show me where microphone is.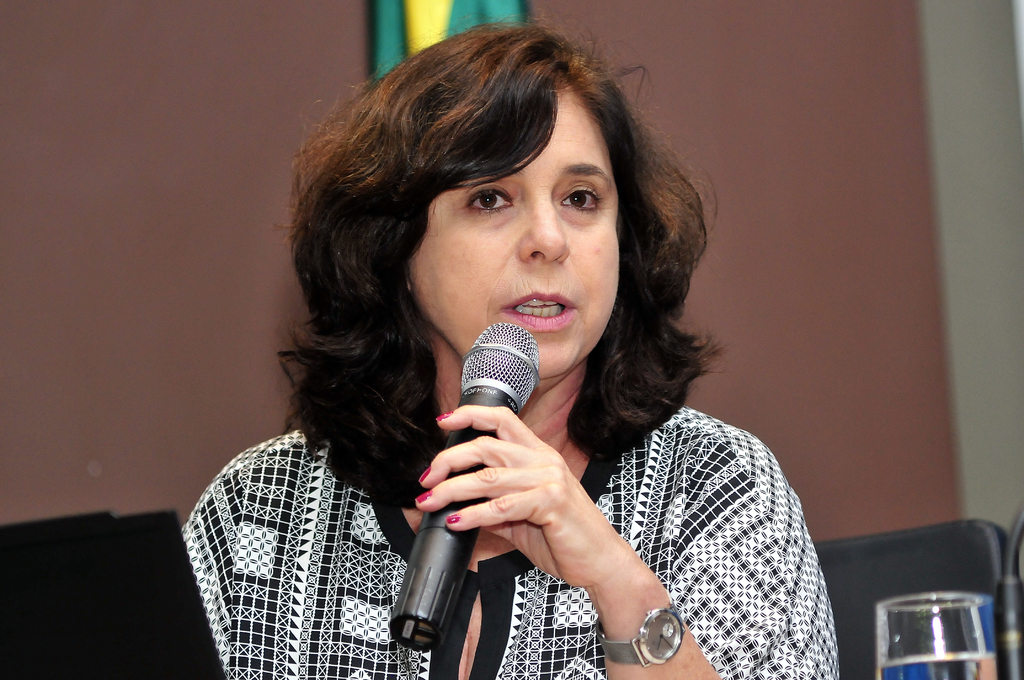
microphone is at rect(389, 322, 541, 654).
